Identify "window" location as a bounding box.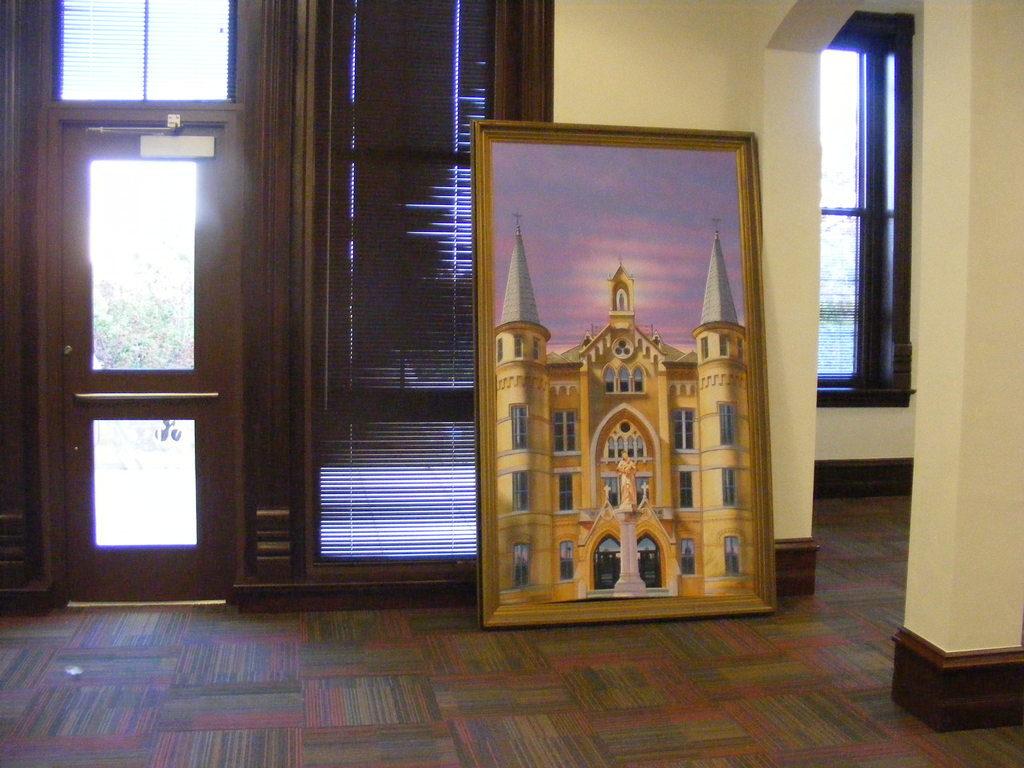
723,467,739,513.
